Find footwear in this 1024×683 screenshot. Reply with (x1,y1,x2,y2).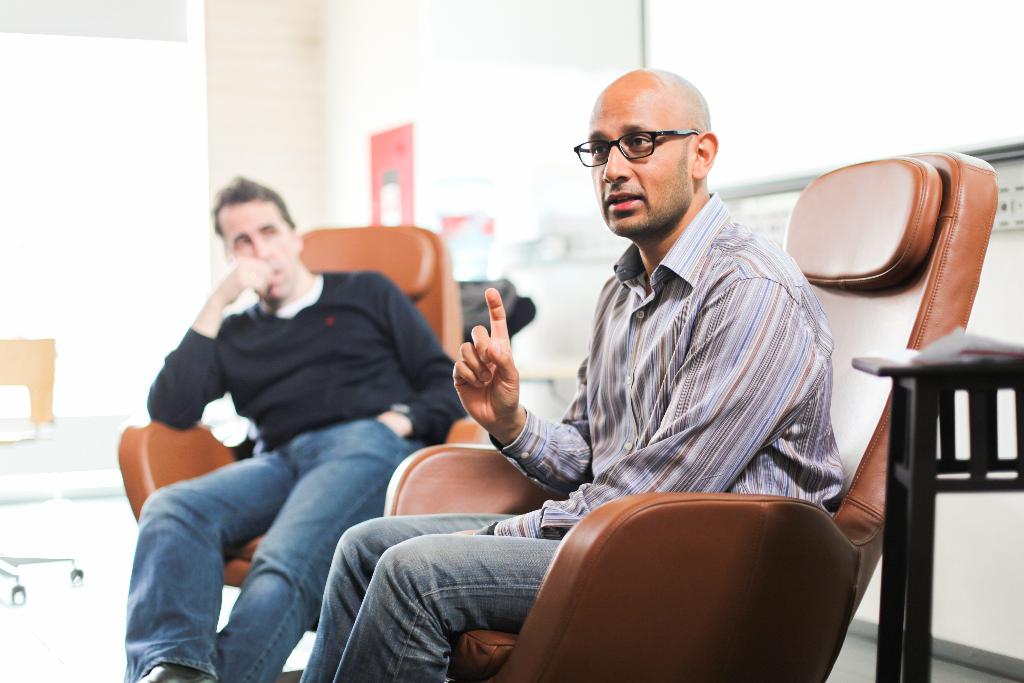
(135,659,216,682).
